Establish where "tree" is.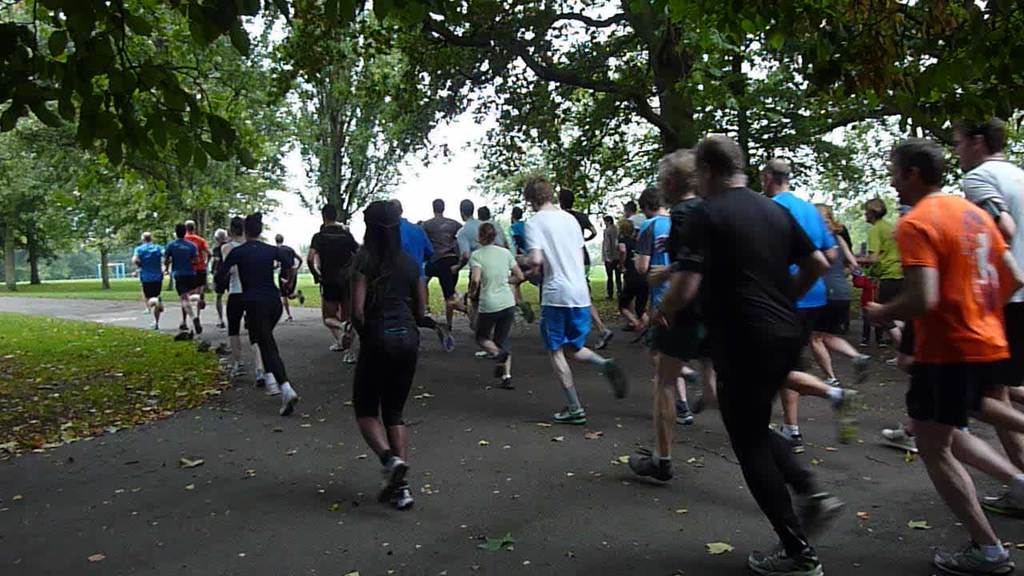
Established at {"x1": 0, "y1": 0, "x2": 287, "y2": 299}.
